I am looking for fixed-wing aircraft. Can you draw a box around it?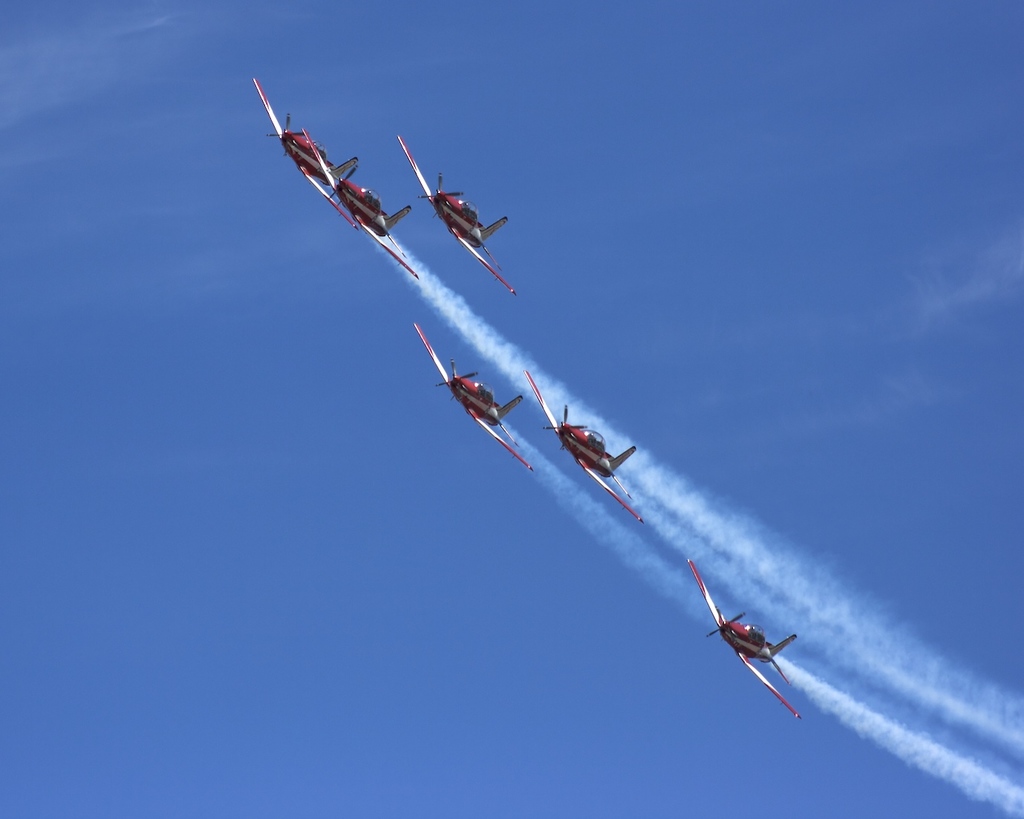
Sure, the bounding box is left=394, top=136, right=512, bottom=296.
